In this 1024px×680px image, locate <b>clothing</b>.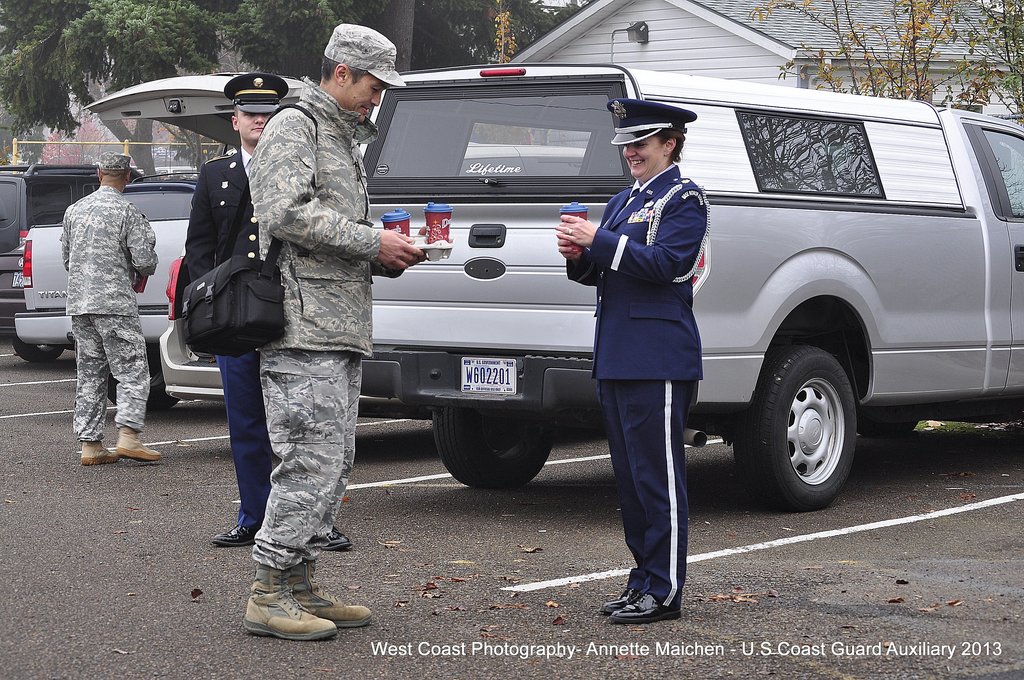
Bounding box: (168, 135, 282, 529).
